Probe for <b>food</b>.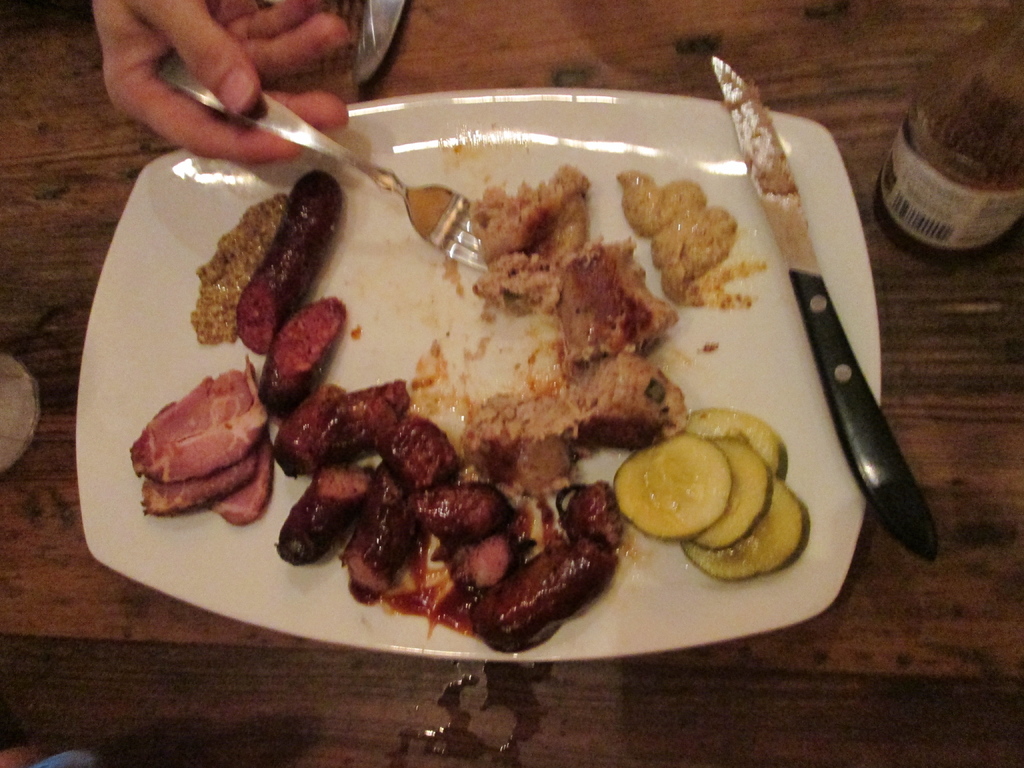
Probe result: (left=688, top=436, right=776, bottom=545).
